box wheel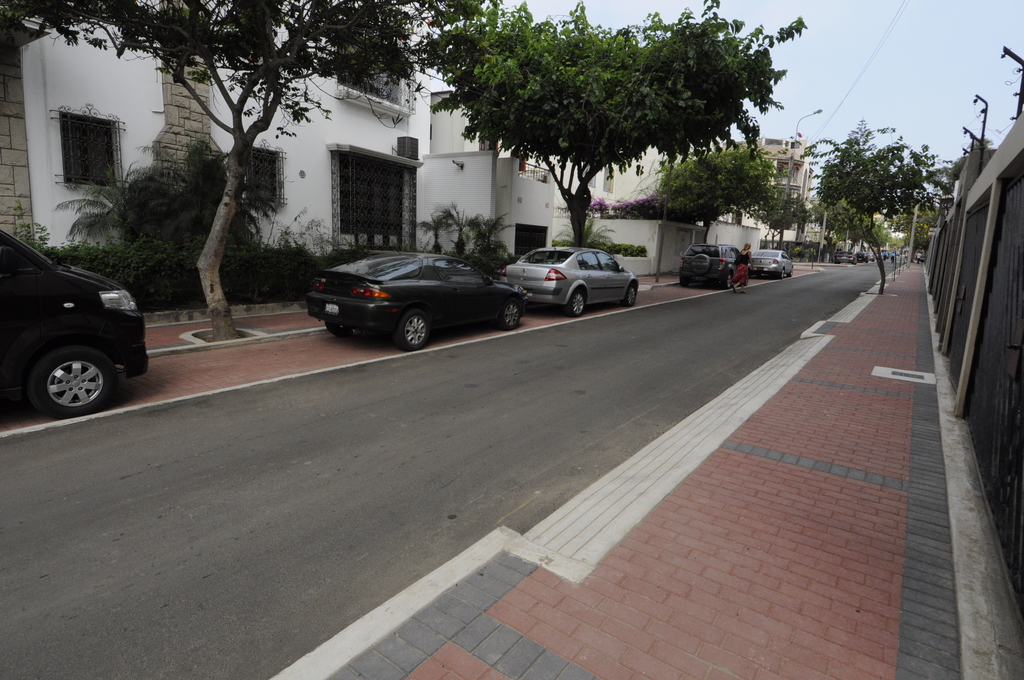
rect(501, 301, 521, 331)
